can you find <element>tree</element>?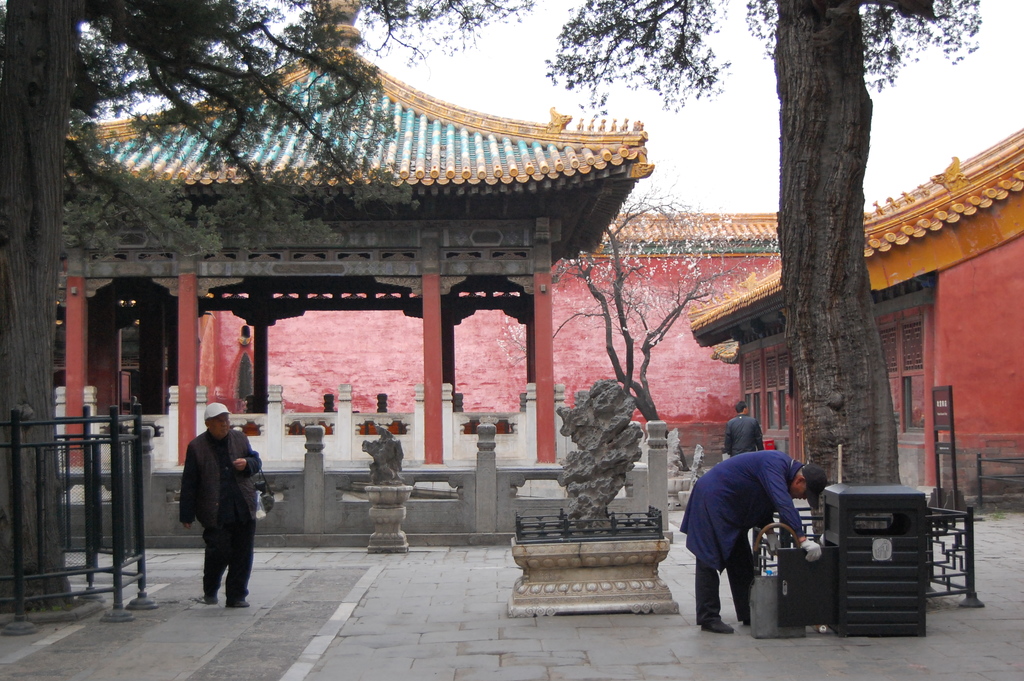
Yes, bounding box: crop(0, 0, 551, 617).
